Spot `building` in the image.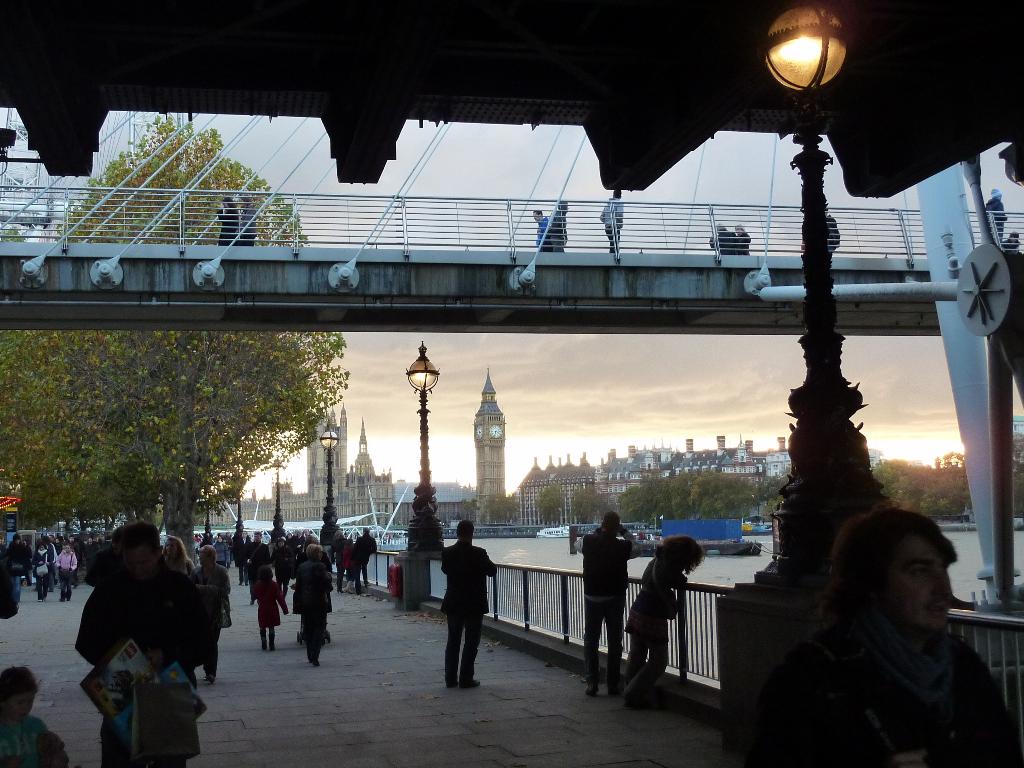
`building` found at (204,394,394,535).
